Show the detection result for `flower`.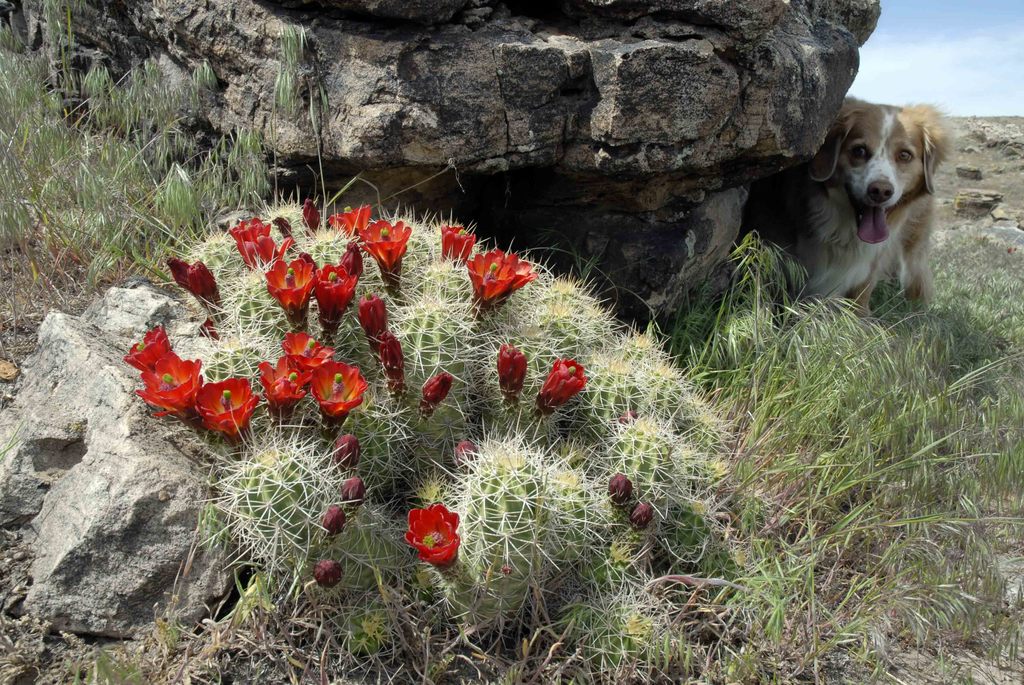
detection(438, 223, 474, 268).
